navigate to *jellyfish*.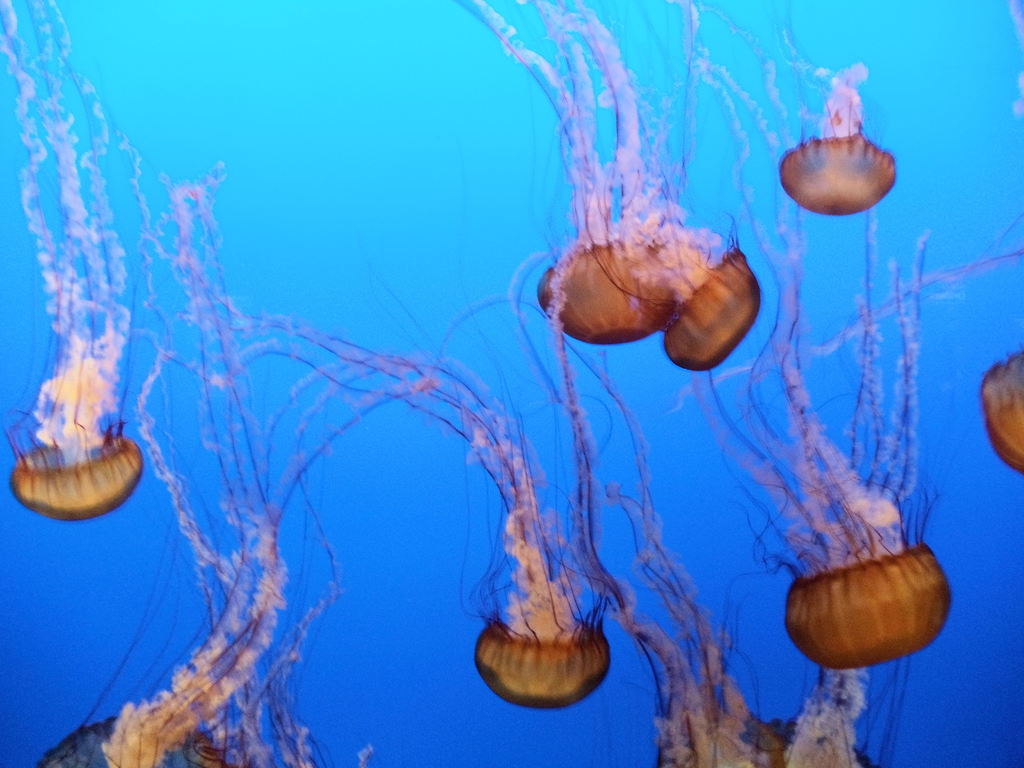
Navigation target: <bbox>722, 0, 895, 220</bbox>.
